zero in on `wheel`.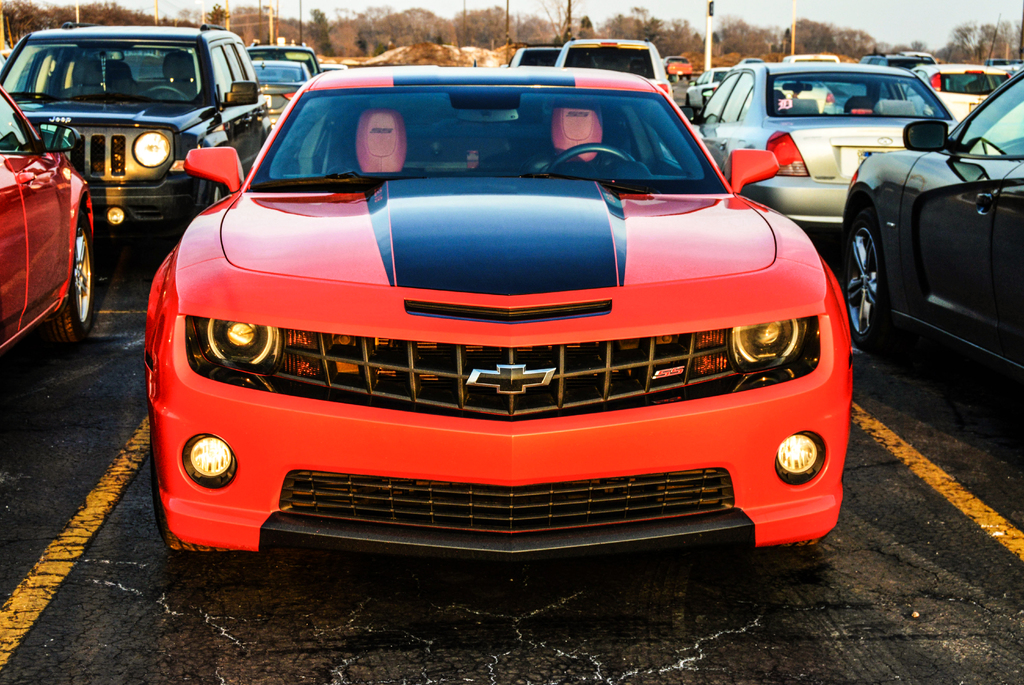
Zeroed in: {"left": 549, "top": 146, "right": 650, "bottom": 184}.
